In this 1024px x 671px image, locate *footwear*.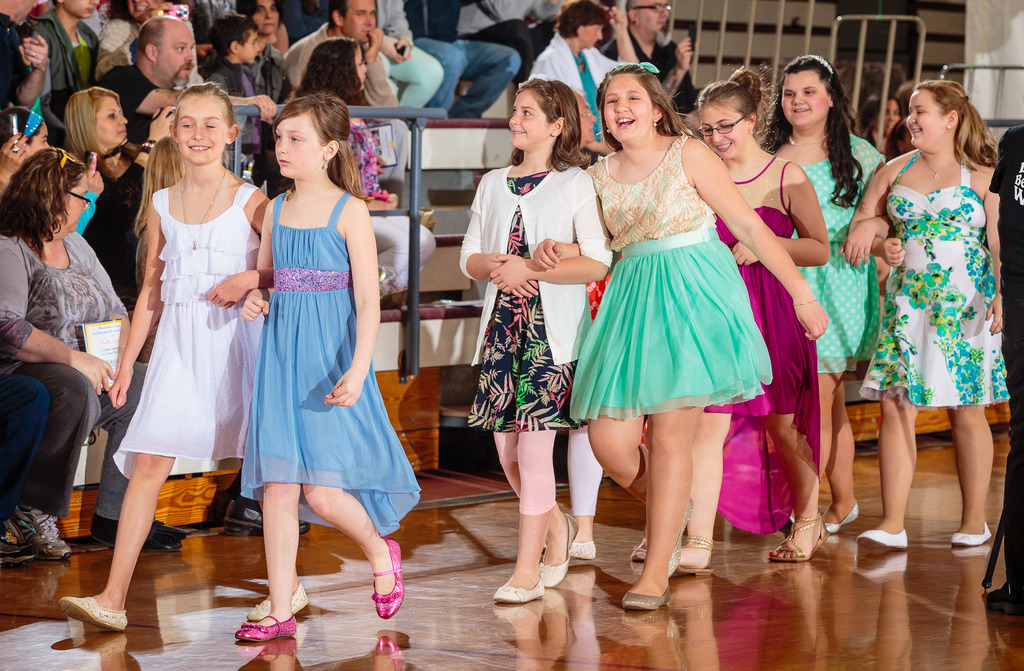
Bounding box: crop(150, 520, 187, 538).
